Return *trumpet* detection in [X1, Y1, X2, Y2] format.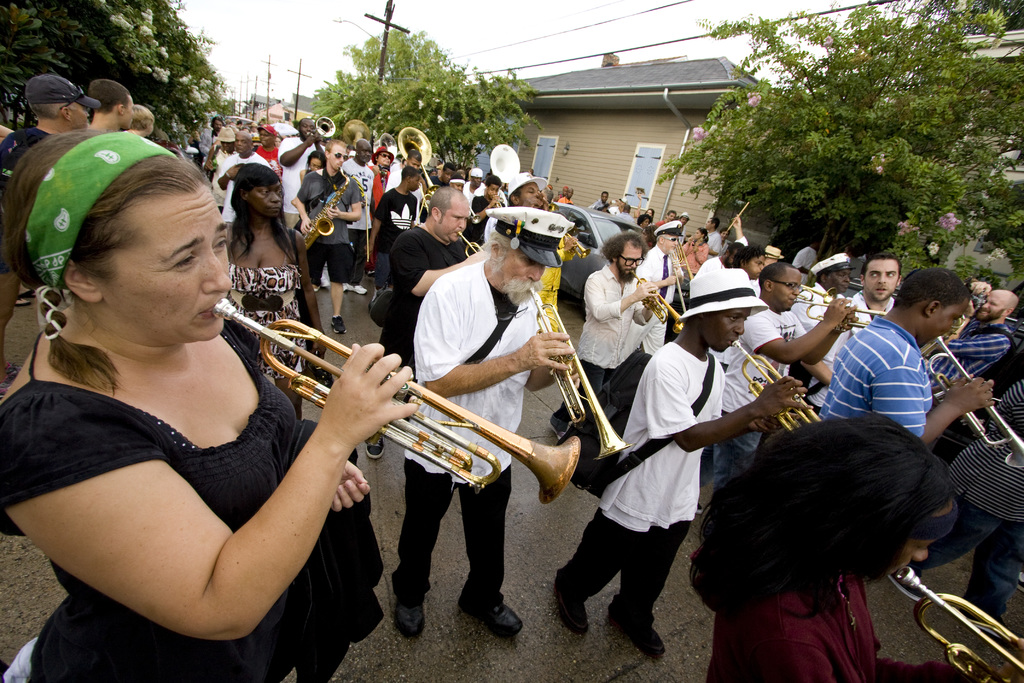
[307, 117, 335, 145].
